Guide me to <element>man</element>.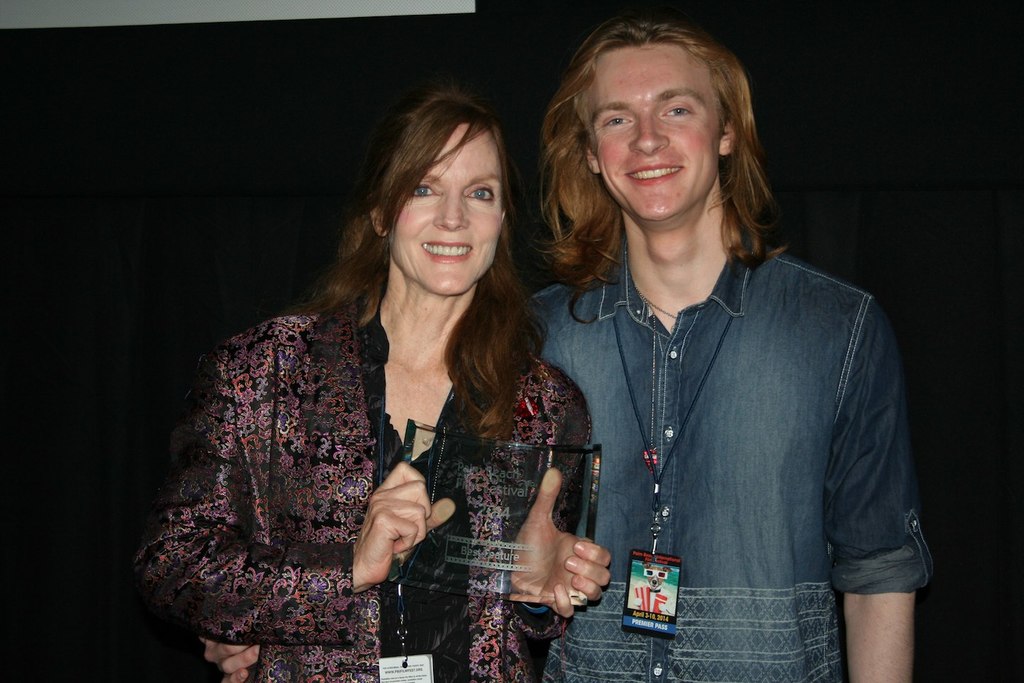
Guidance: BBox(490, 36, 922, 665).
